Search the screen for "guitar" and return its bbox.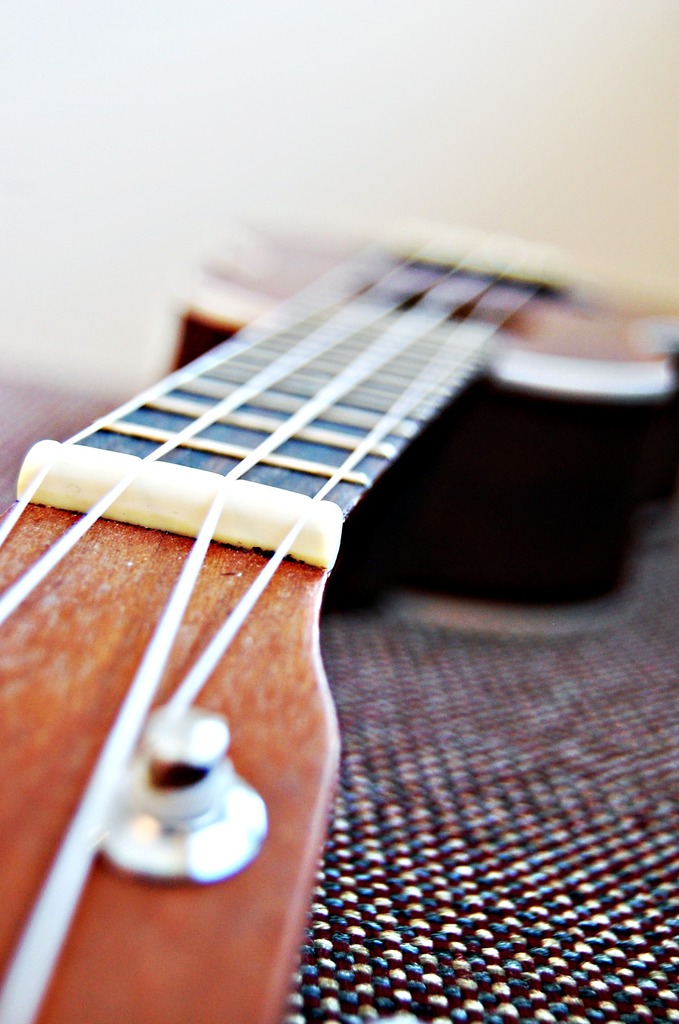
Found: bbox=(0, 200, 678, 912).
